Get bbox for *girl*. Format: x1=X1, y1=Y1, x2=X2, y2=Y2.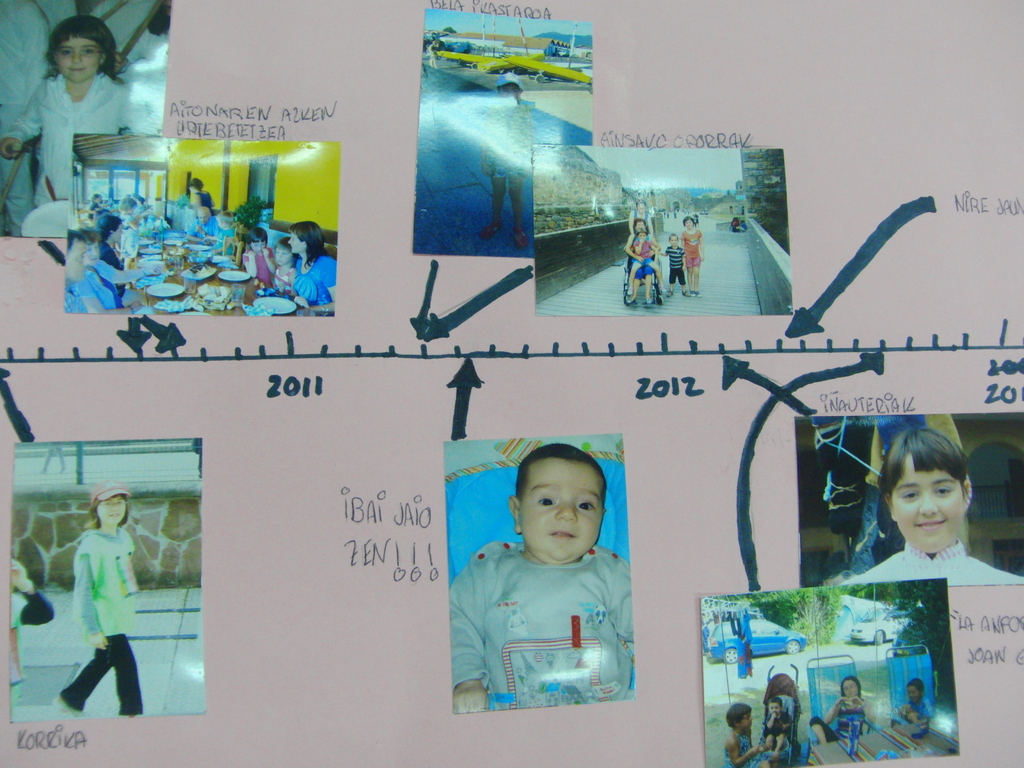
x1=714, y1=701, x2=778, y2=764.
